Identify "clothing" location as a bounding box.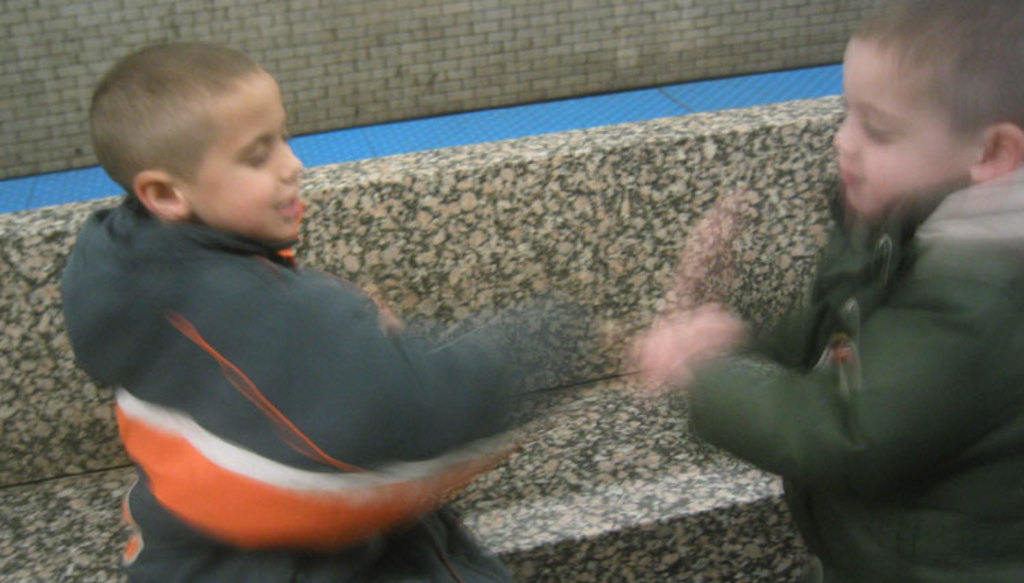
locate(728, 94, 1012, 558).
